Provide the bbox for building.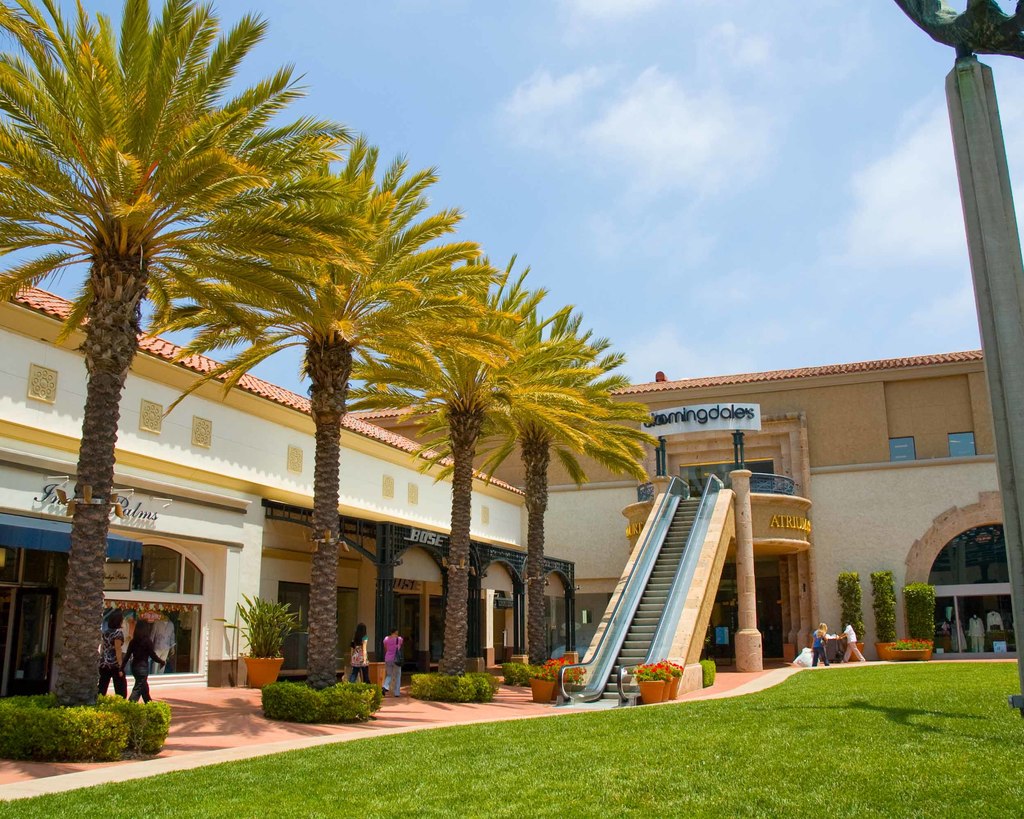
0,271,534,690.
